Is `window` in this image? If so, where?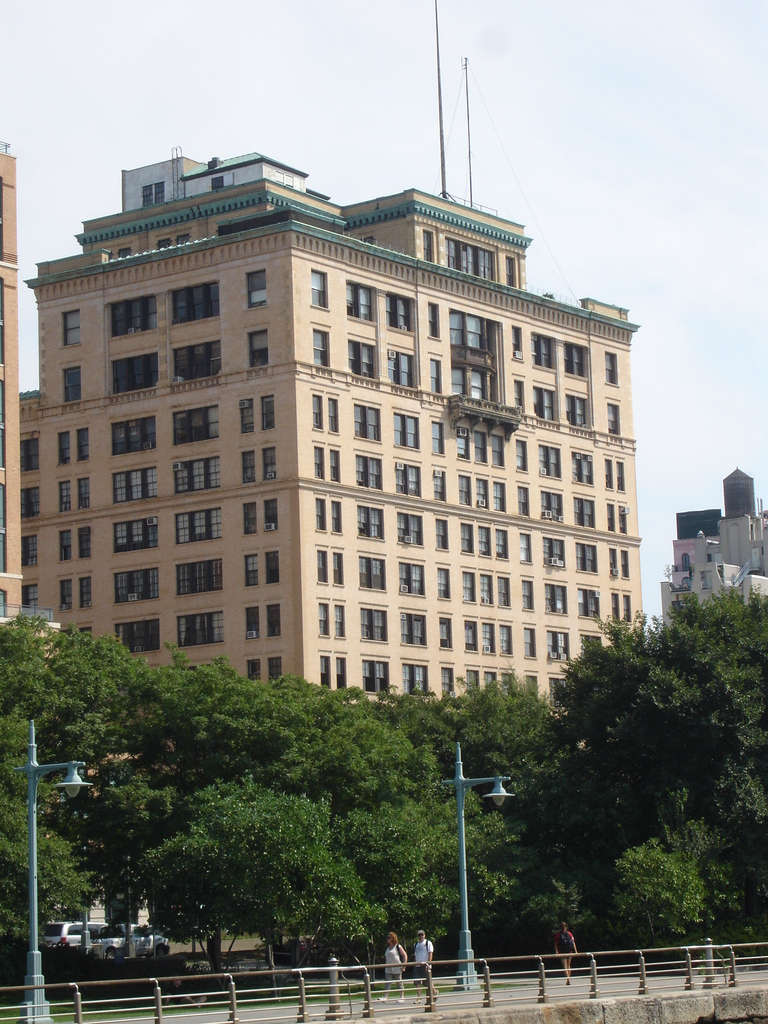
Yes, at region(543, 623, 571, 669).
